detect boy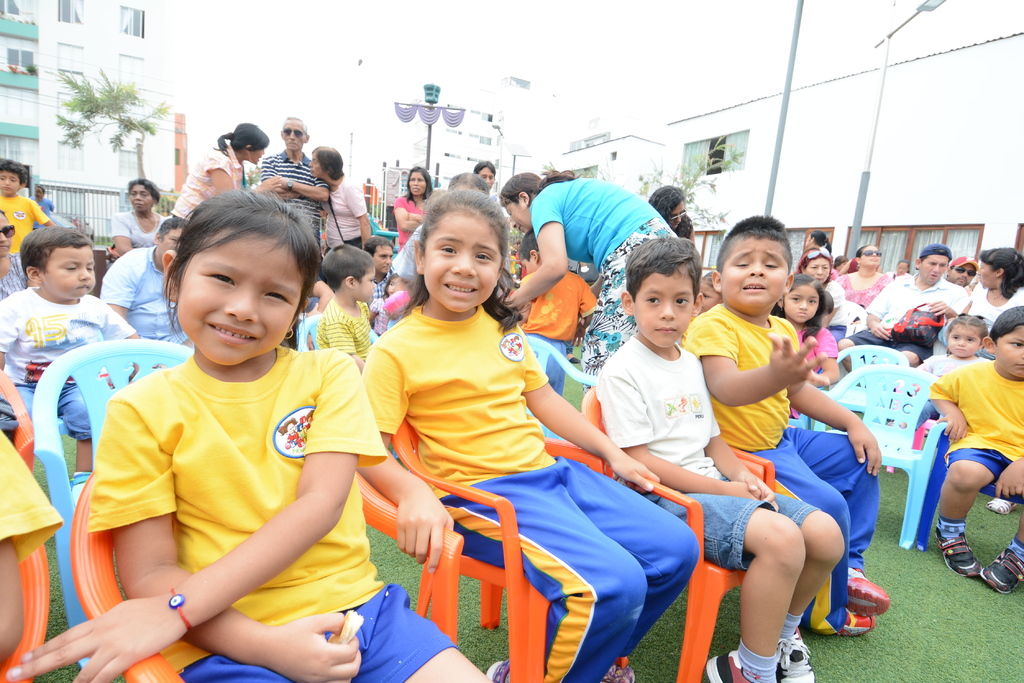
[929, 307, 1023, 591]
